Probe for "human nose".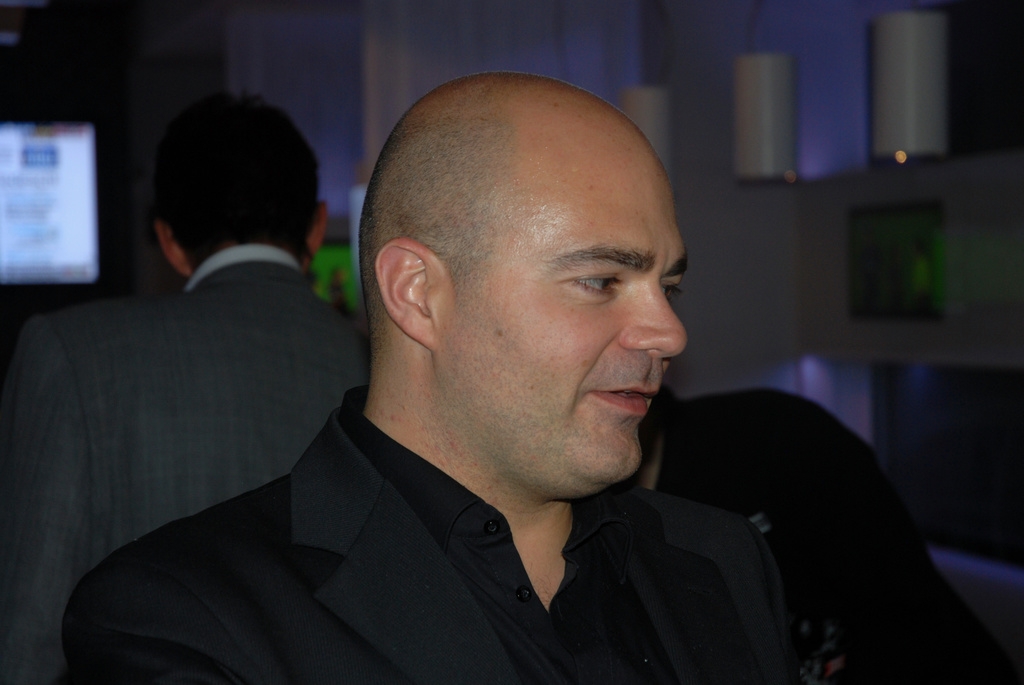
Probe result: BBox(621, 286, 690, 361).
